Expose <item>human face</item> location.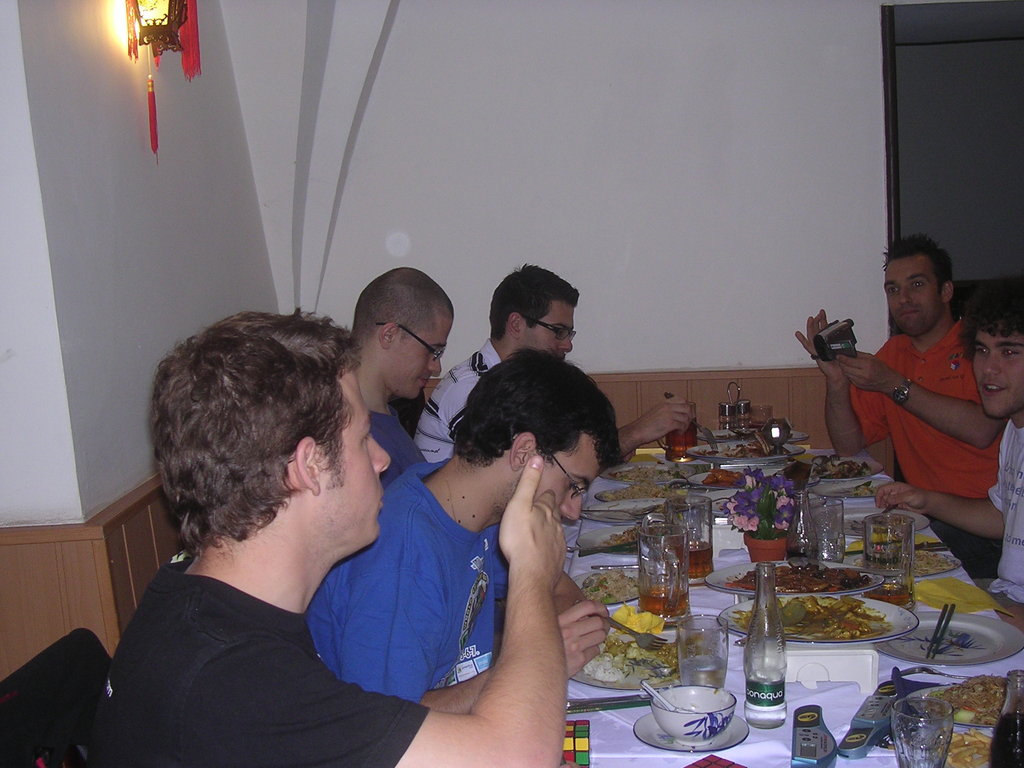
Exposed at (891, 258, 941, 336).
